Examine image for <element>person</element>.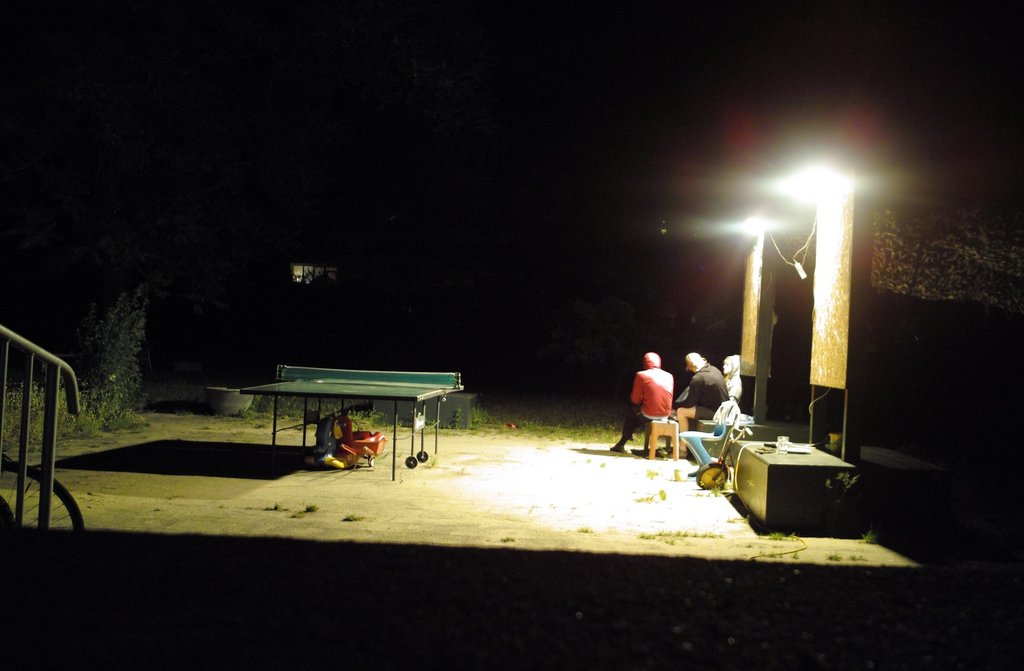
Examination result: [317,410,356,471].
